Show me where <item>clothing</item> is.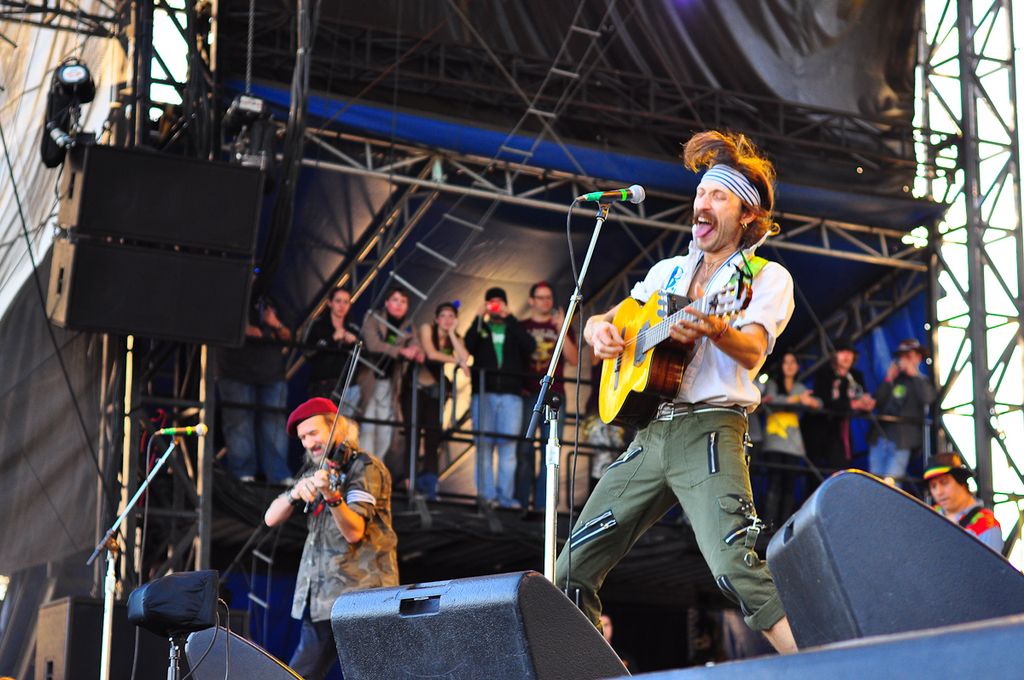
<item>clothing</item> is at {"left": 930, "top": 497, "right": 1001, "bottom": 553}.
